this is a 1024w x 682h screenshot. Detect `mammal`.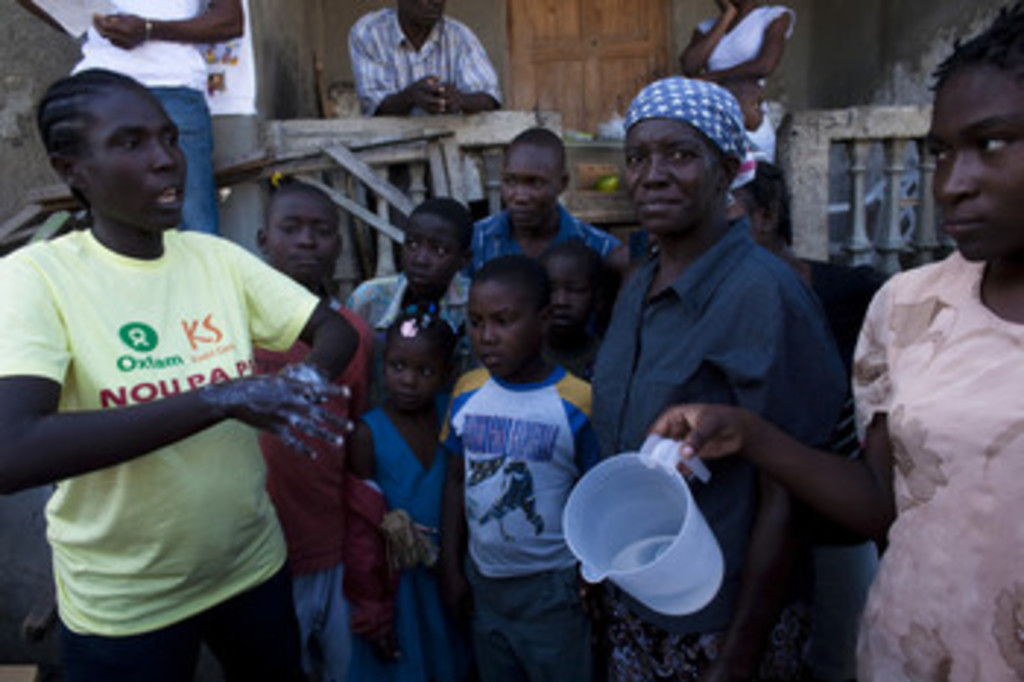
left=582, top=64, right=848, bottom=679.
